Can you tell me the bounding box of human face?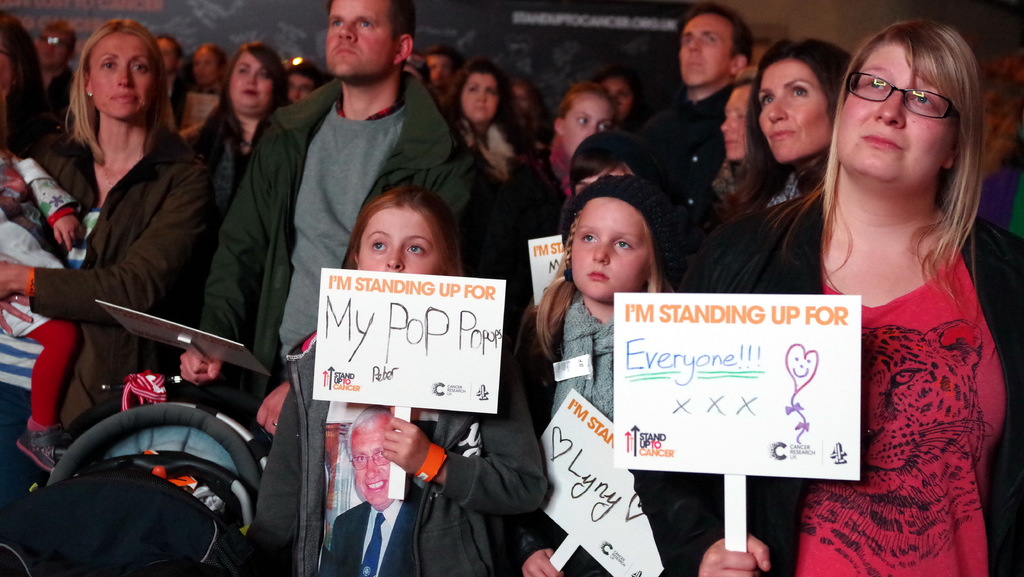
rect(759, 59, 831, 164).
